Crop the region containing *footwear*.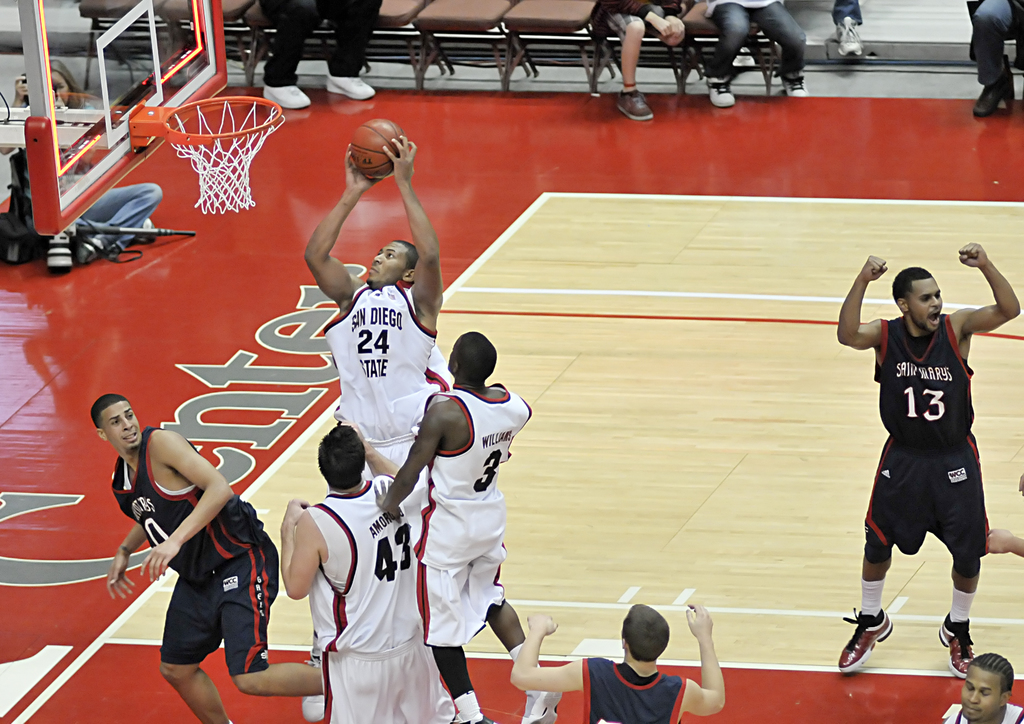
Crop region: [left=522, top=678, right=560, bottom=723].
